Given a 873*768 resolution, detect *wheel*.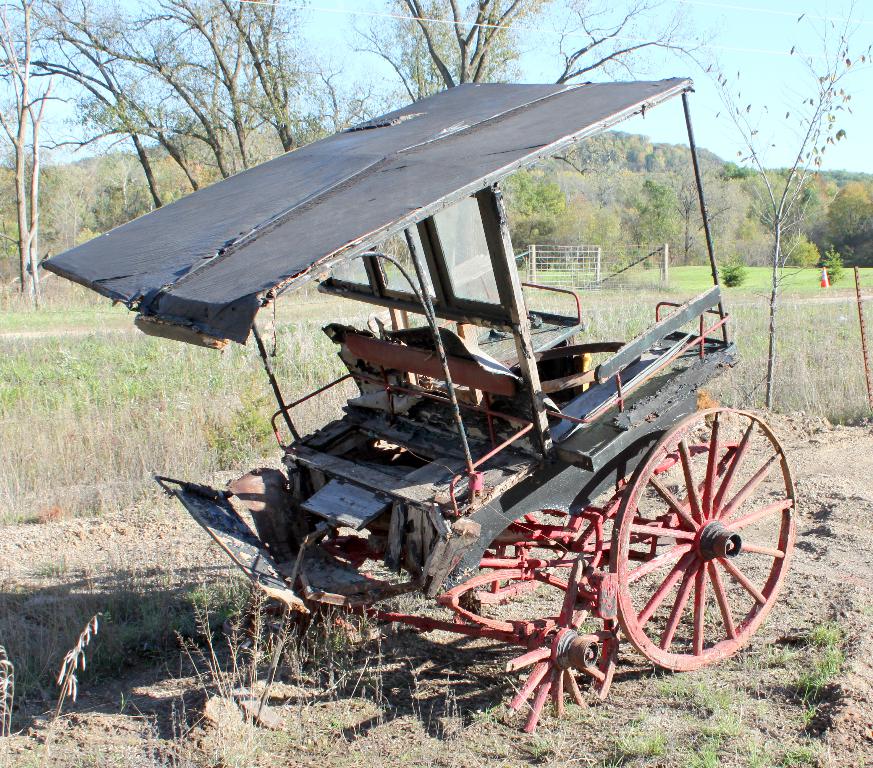
bbox=(612, 408, 791, 665).
